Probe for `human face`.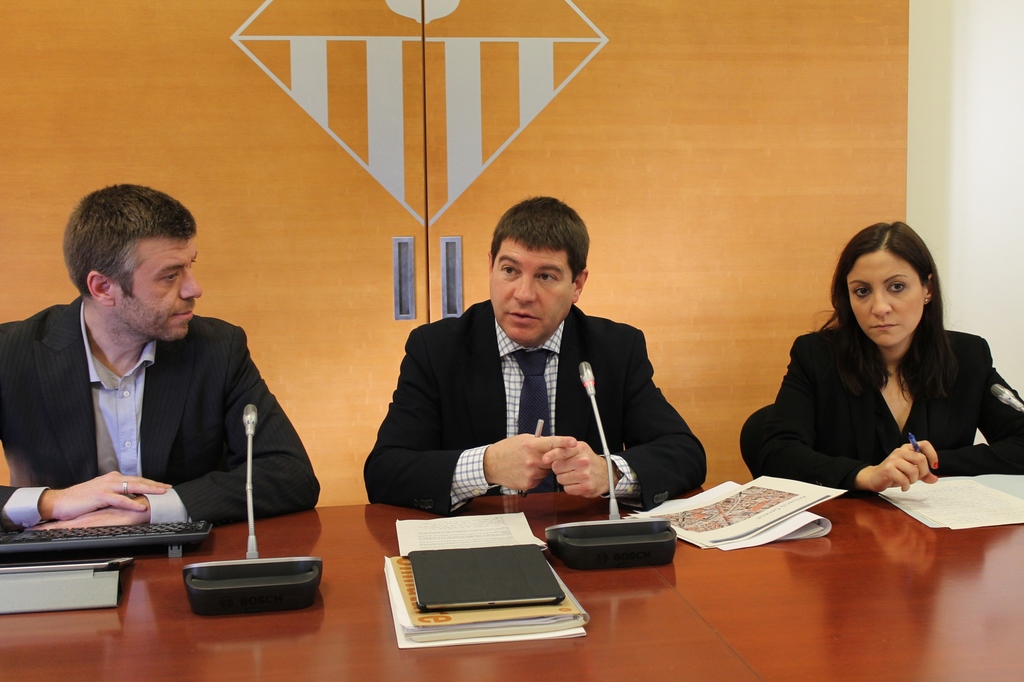
Probe result: [488, 238, 573, 343].
